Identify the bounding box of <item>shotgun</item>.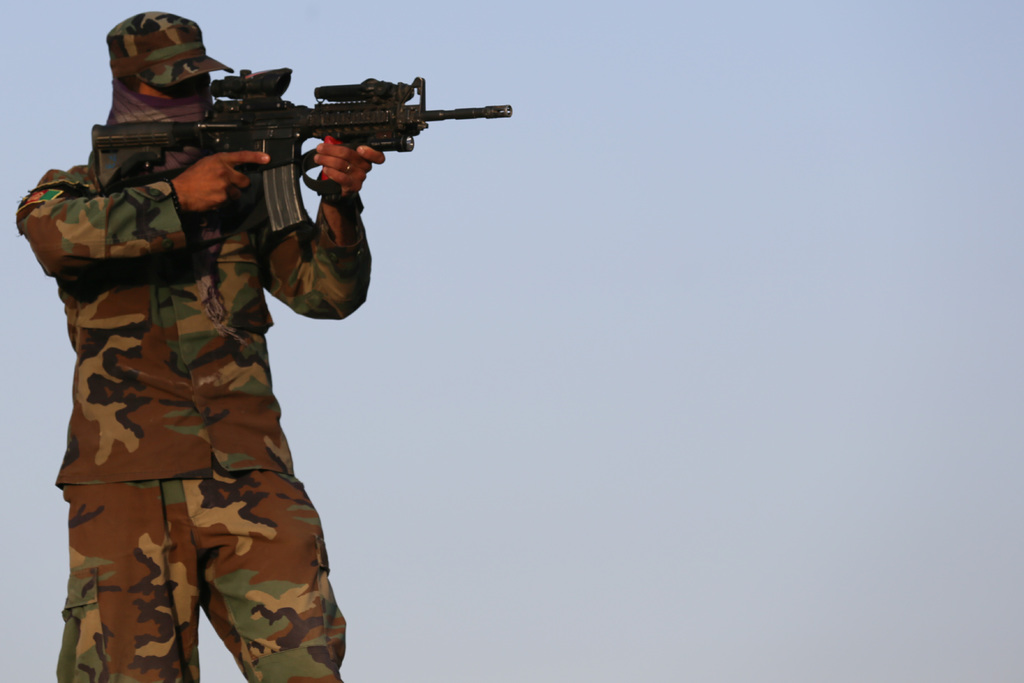
<bbox>103, 62, 488, 225</bbox>.
